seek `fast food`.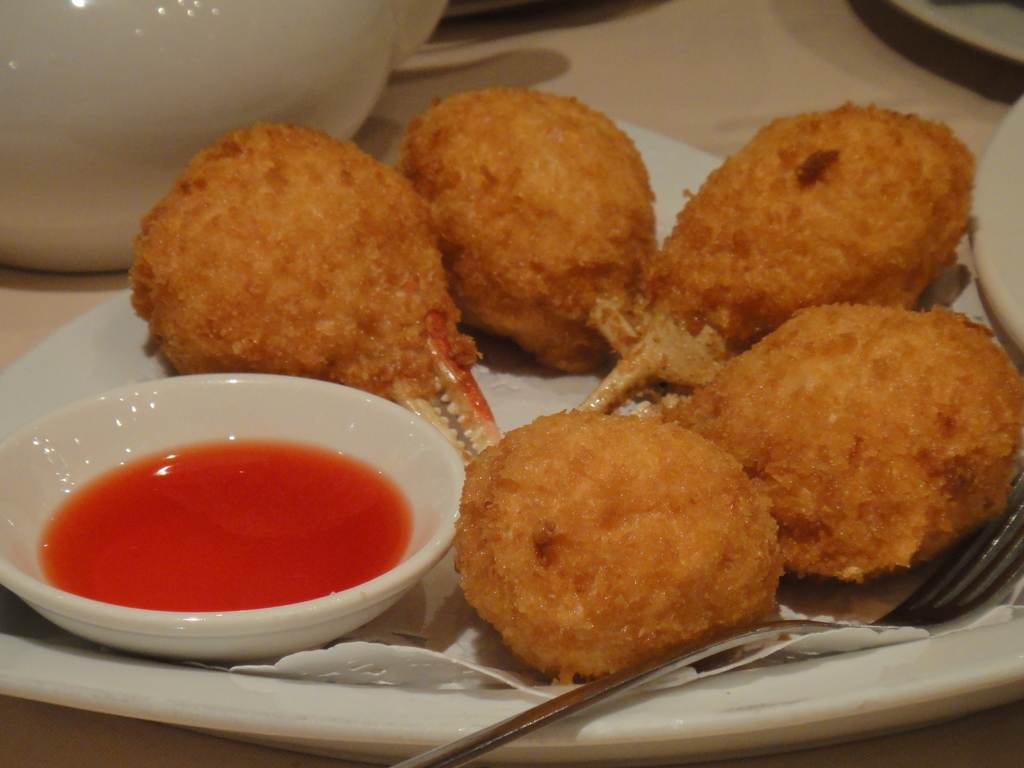
{"x1": 572, "y1": 101, "x2": 979, "y2": 415}.
